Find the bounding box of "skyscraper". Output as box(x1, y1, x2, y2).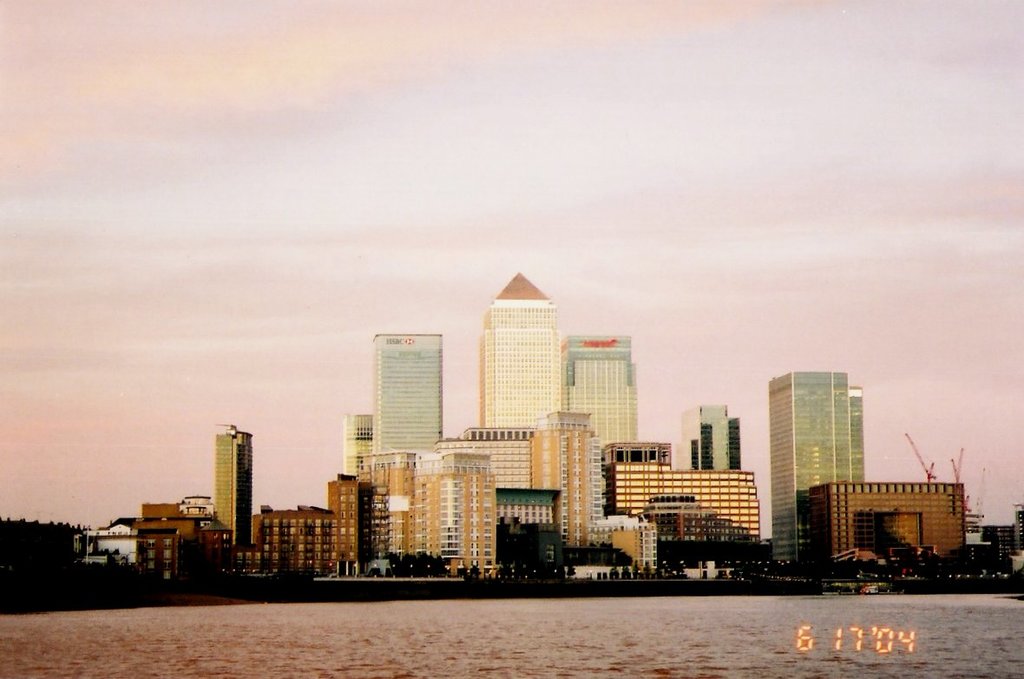
box(789, 486, 991, 577).
